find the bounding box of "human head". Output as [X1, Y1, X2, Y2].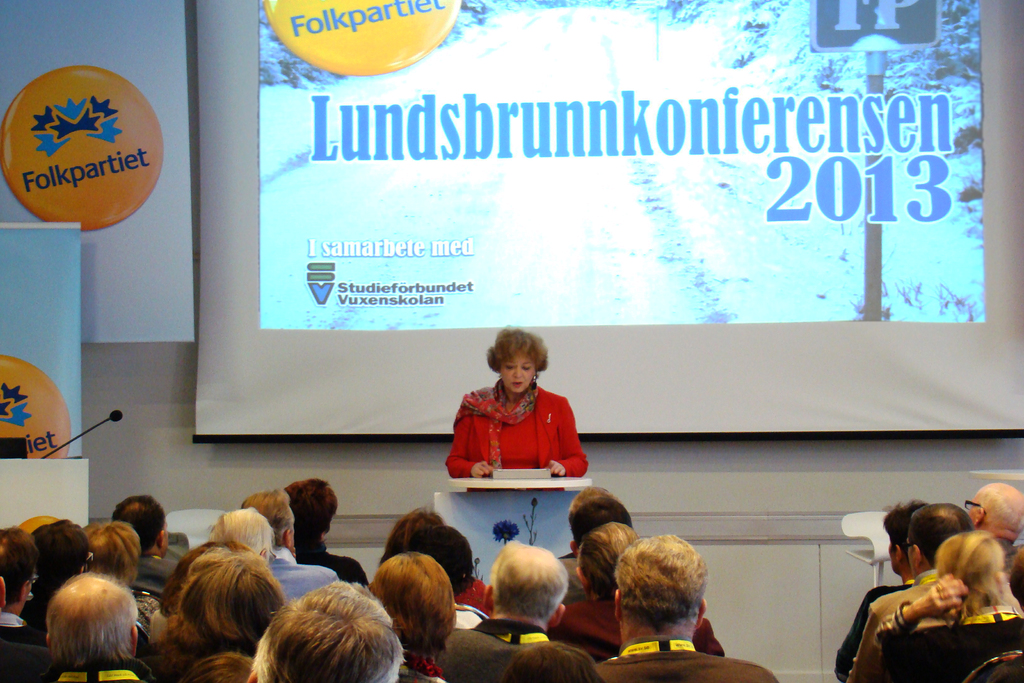
[245, 579, 403, 682].
